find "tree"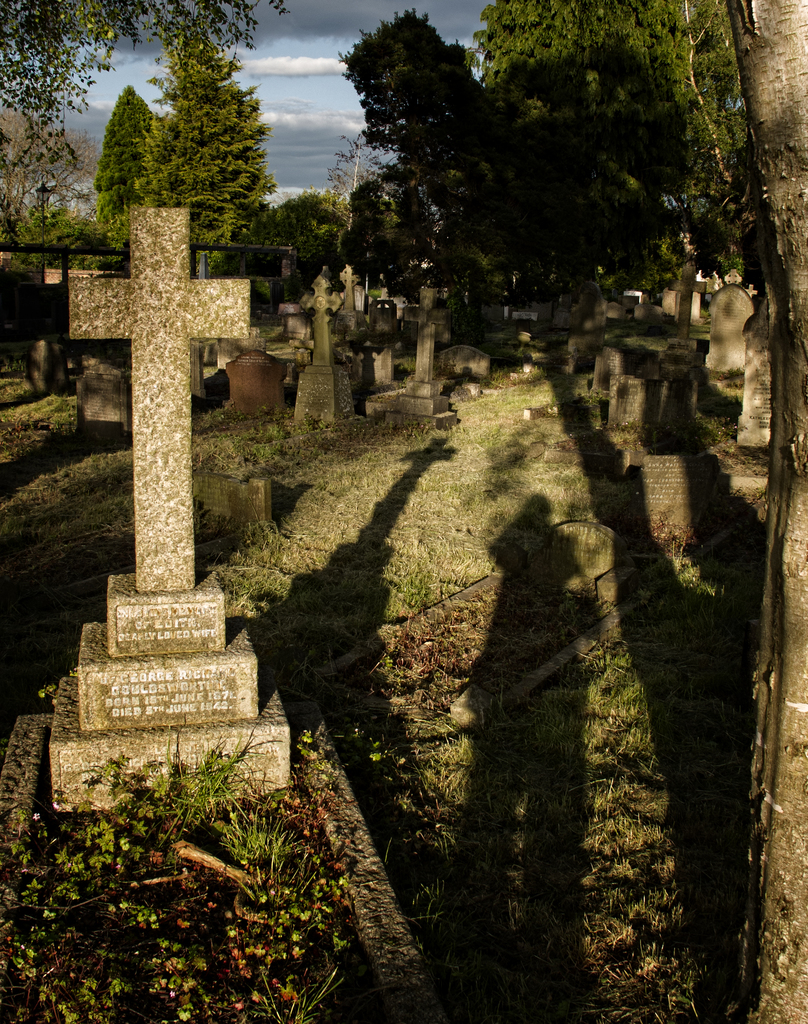
[283, 175, 361, 300]
